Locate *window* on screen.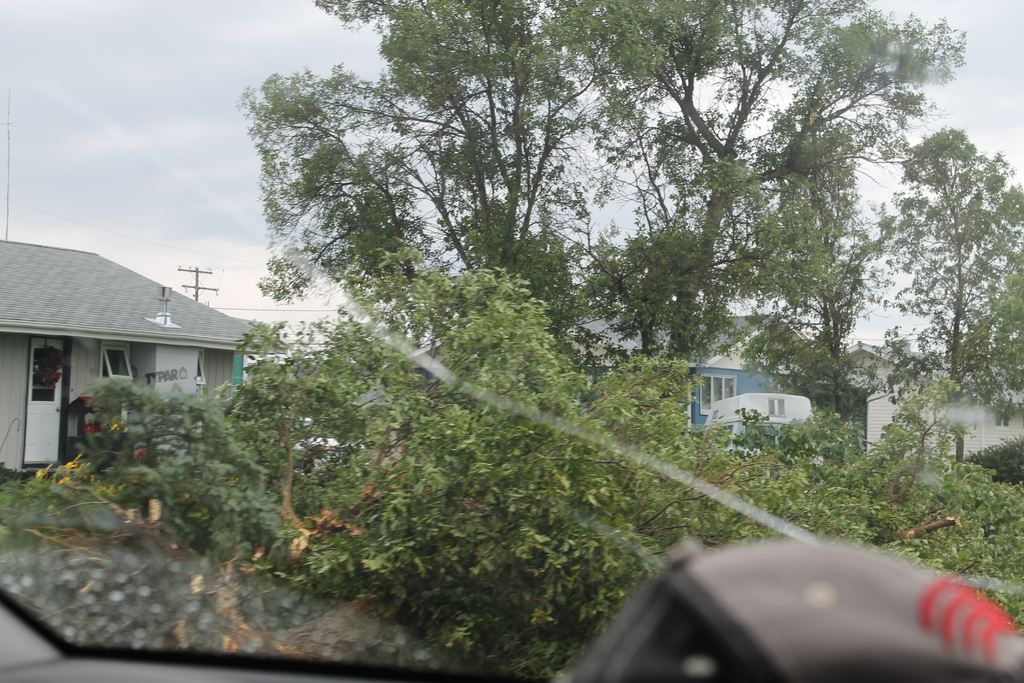
On screen at select_region(767, 399, 789, 416).
